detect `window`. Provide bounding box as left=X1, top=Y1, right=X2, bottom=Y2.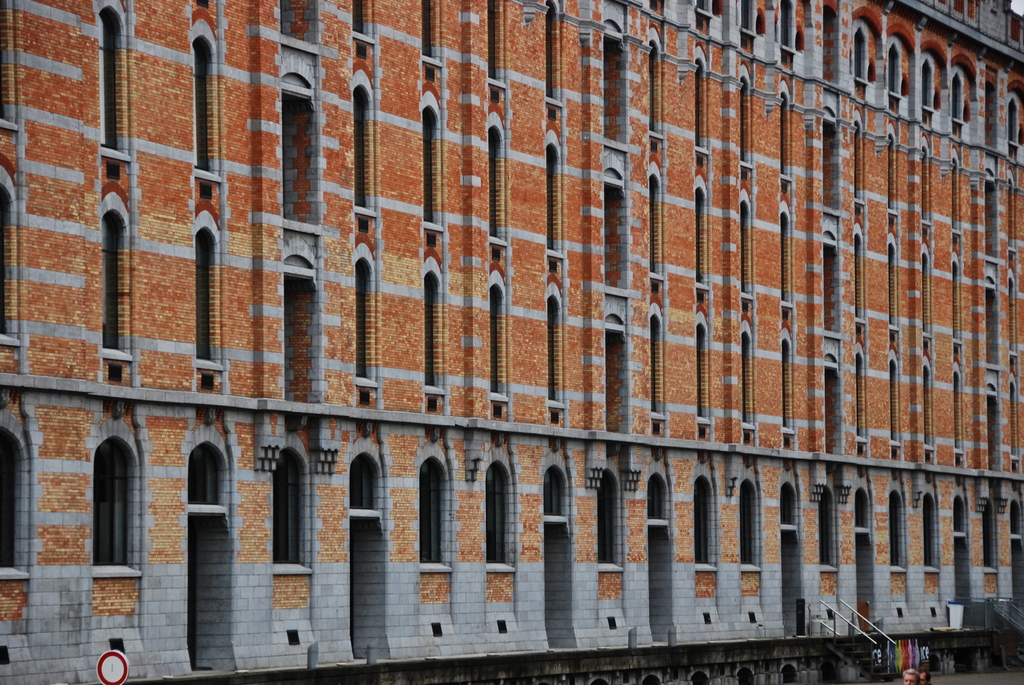
left=92, top=0, right=132, bottom=161.
